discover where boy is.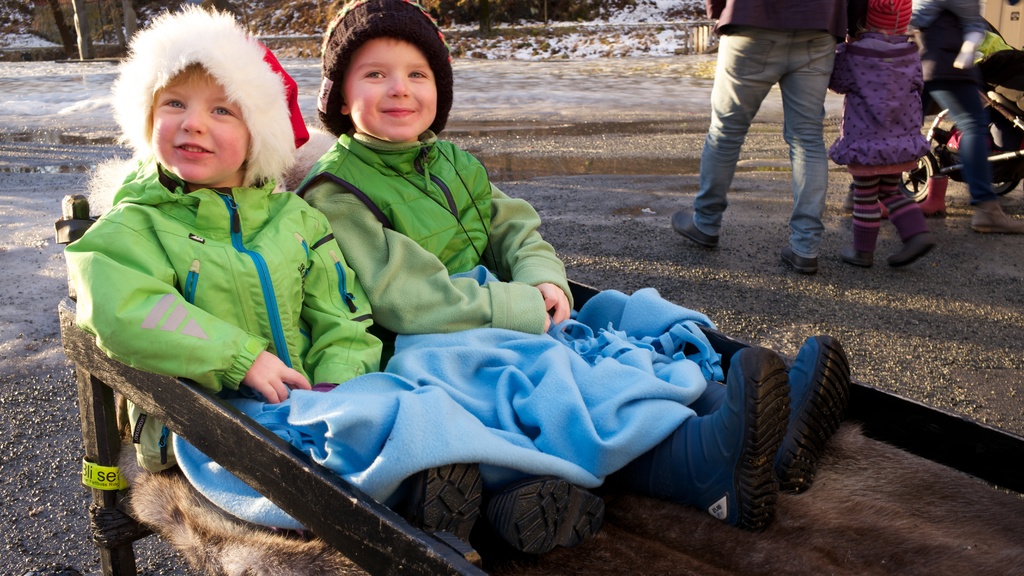
Discovered at detection(60, 2, 602, 573).
